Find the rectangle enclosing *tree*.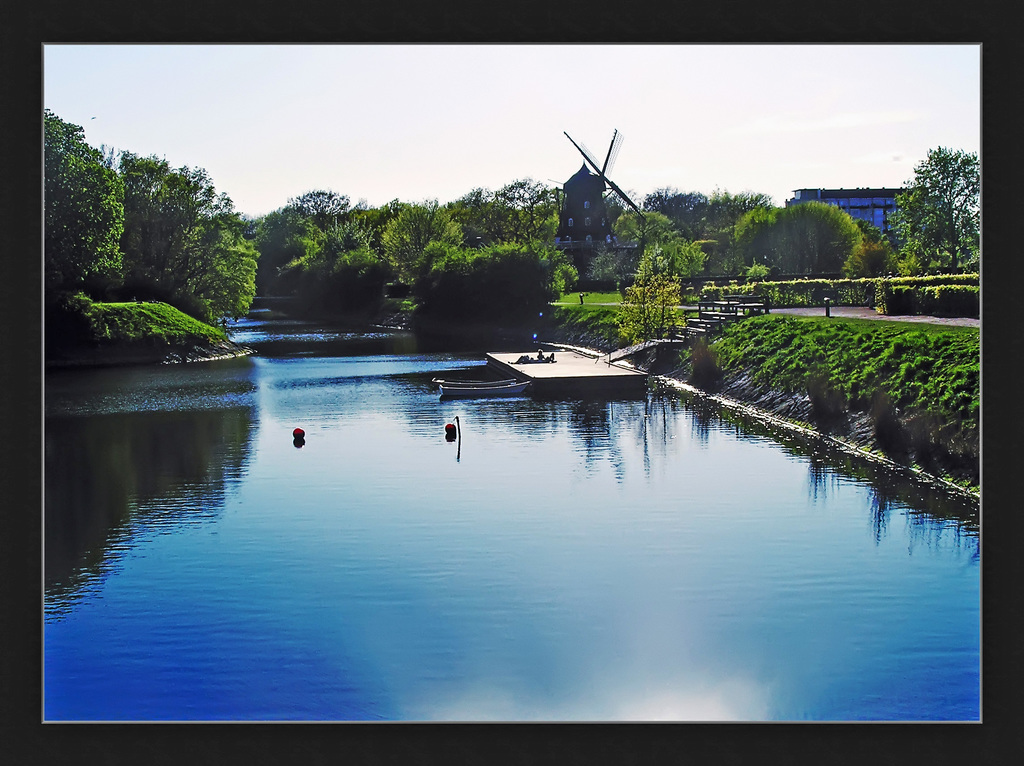
{"x1": 127, "y1": 140, "x2": 227, "y2": 351}.
